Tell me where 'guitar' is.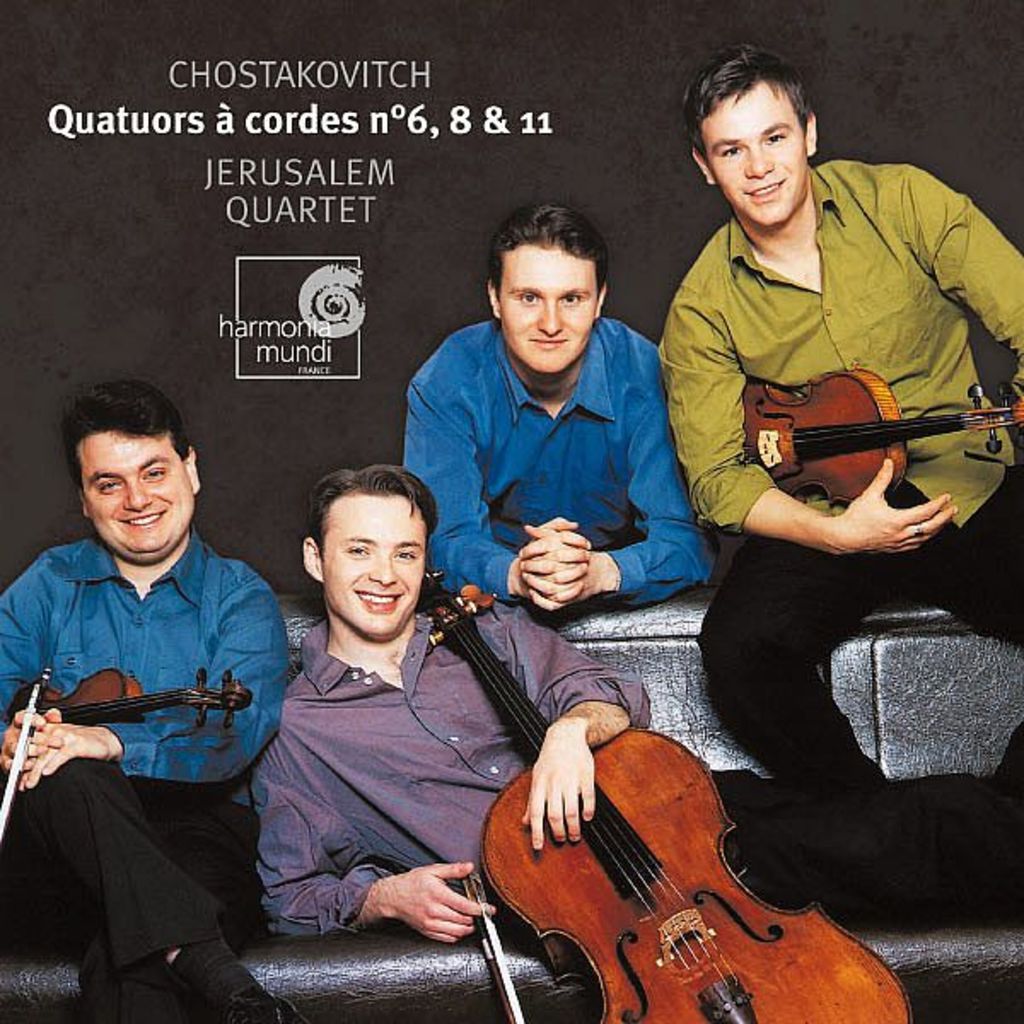
'guitar' is at (669, 360, 1022, 502).
